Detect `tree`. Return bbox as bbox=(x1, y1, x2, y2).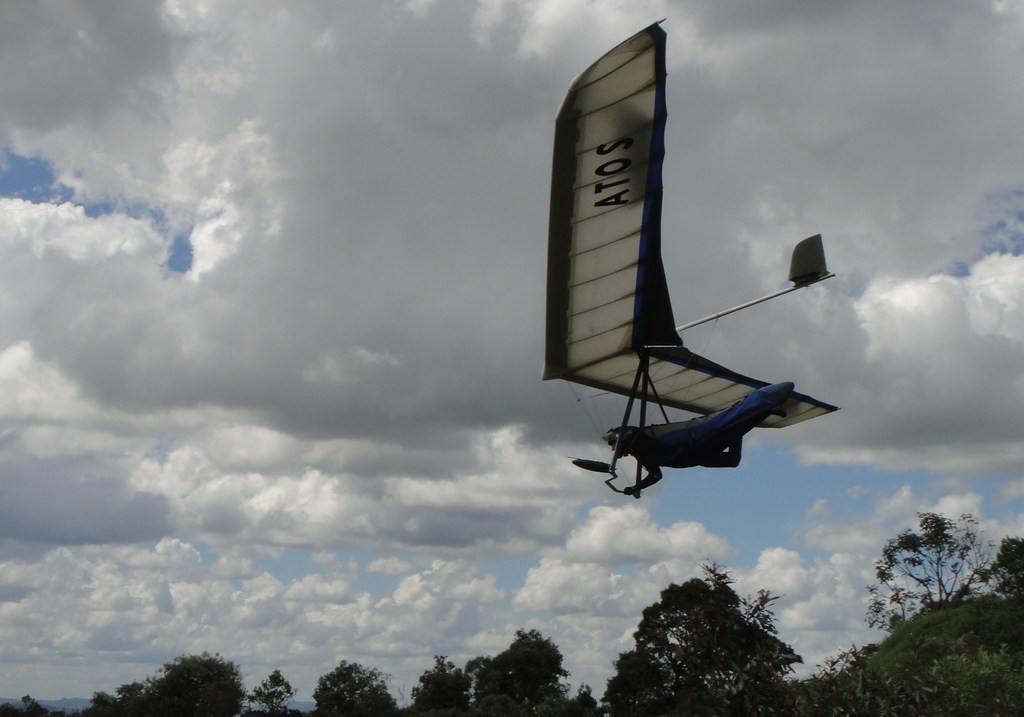
bbox=(138, 648, 243, 716).
